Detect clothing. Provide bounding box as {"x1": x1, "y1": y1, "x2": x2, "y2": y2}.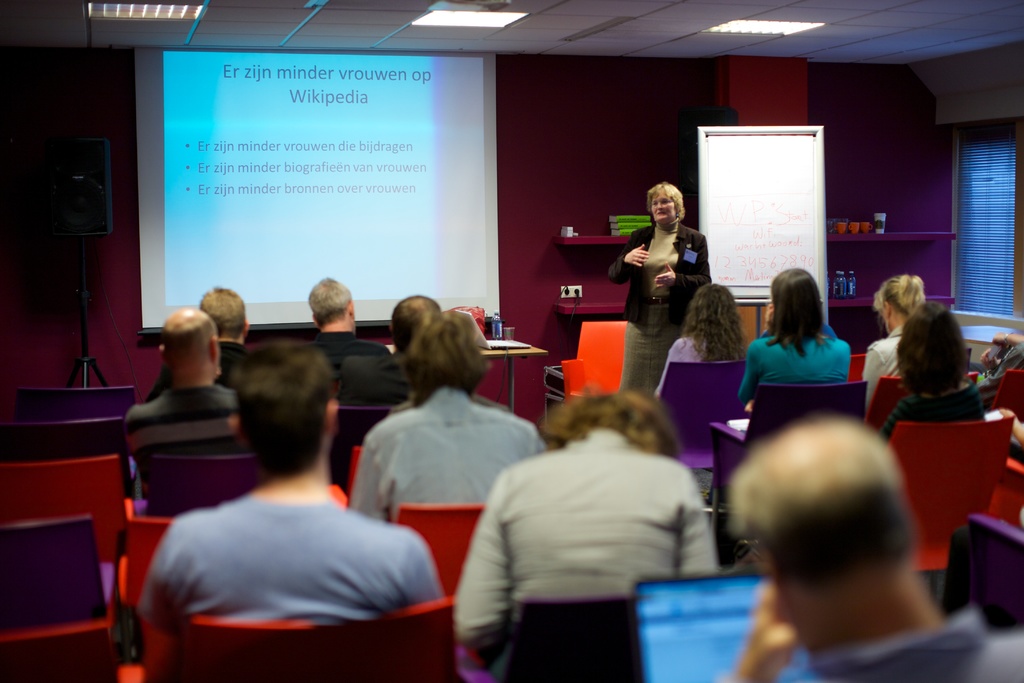
{"x1": 653, "y1": 332, "x2": 707, "y2": 398}.
